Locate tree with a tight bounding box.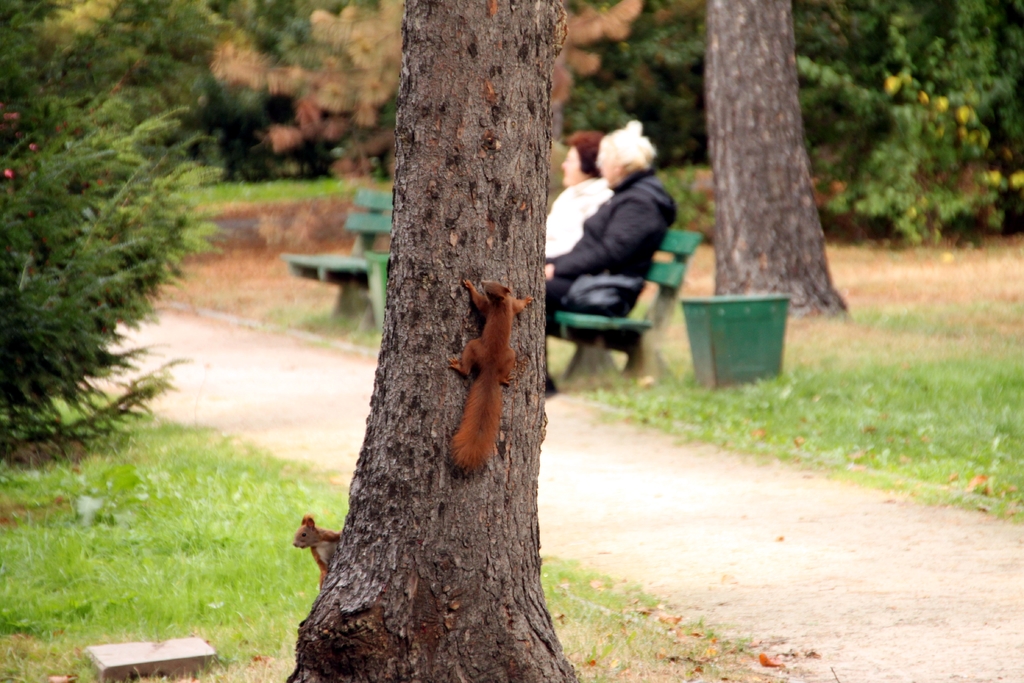
left=283, top=0, right=580, bottom=682.
